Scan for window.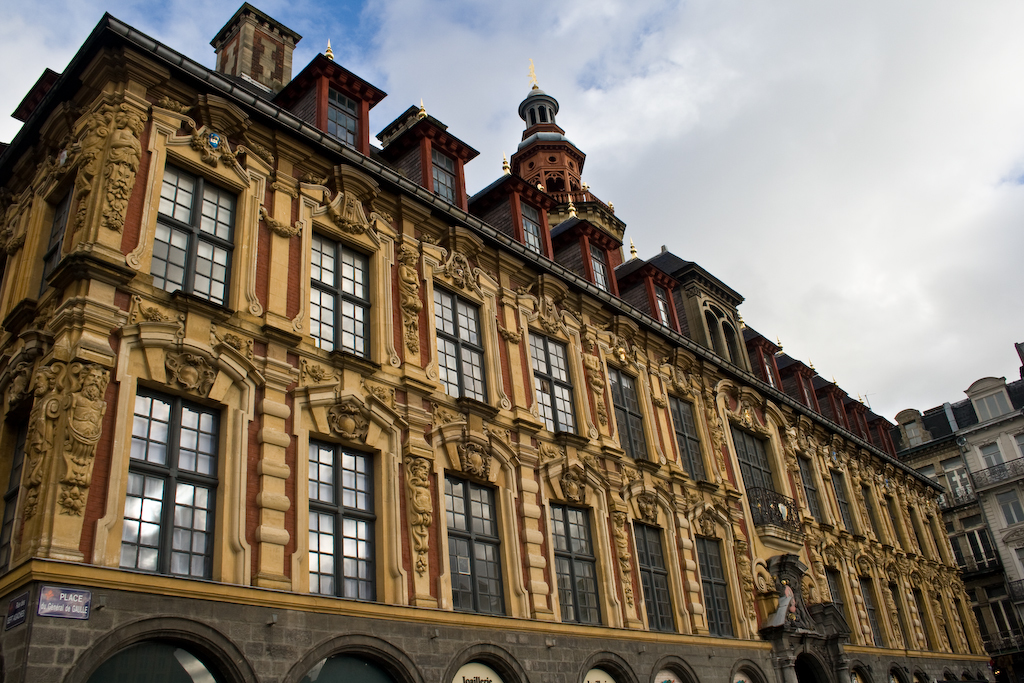
Scan result: rect(609, 366, 662, 474).
